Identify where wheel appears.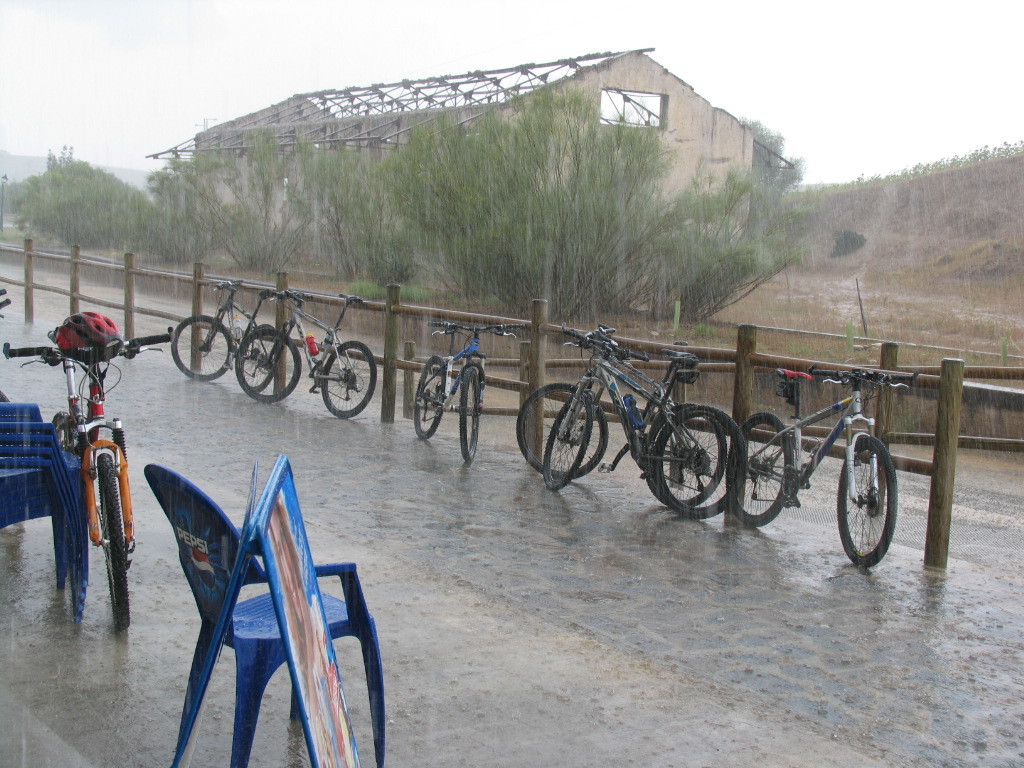
Appears at x1=458 y1=367 x2=482 y2=462.
